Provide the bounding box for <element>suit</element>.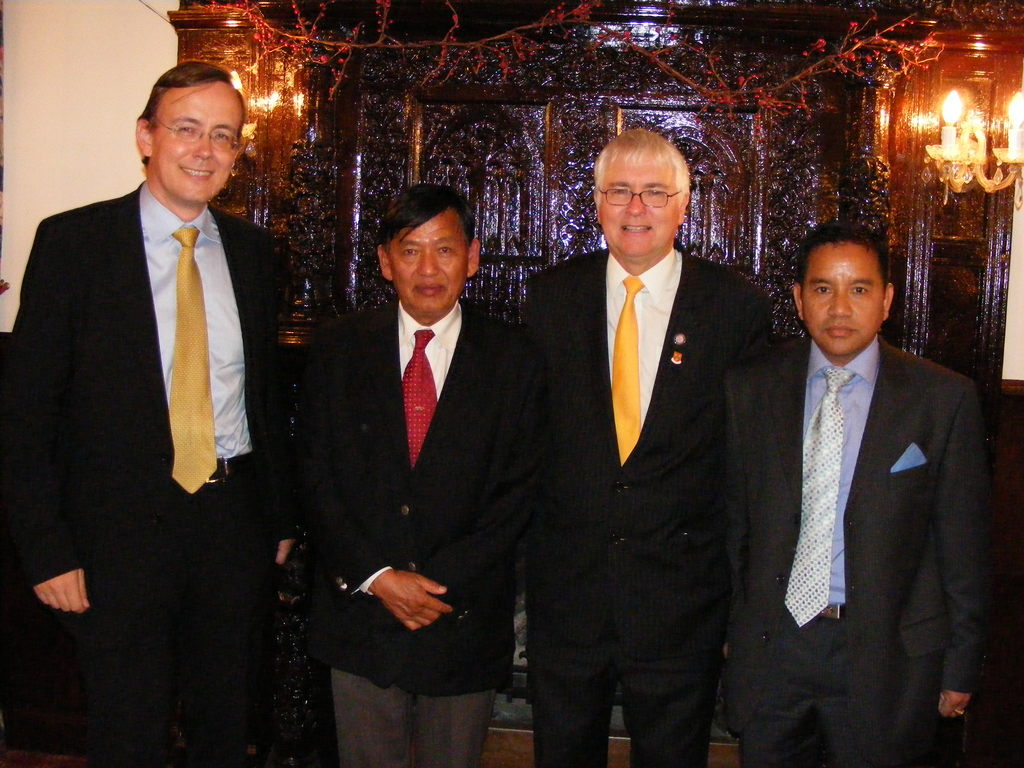
x1=296 y1=296 x2=546 y2=767.
